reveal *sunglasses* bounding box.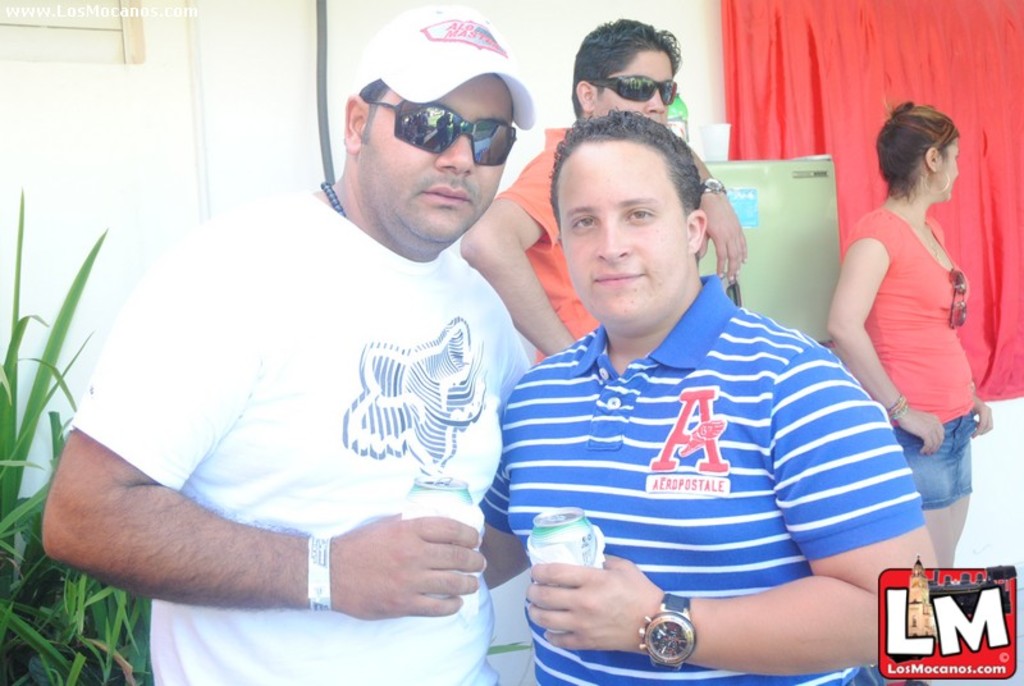
Revealed: [947,266,969,329].
